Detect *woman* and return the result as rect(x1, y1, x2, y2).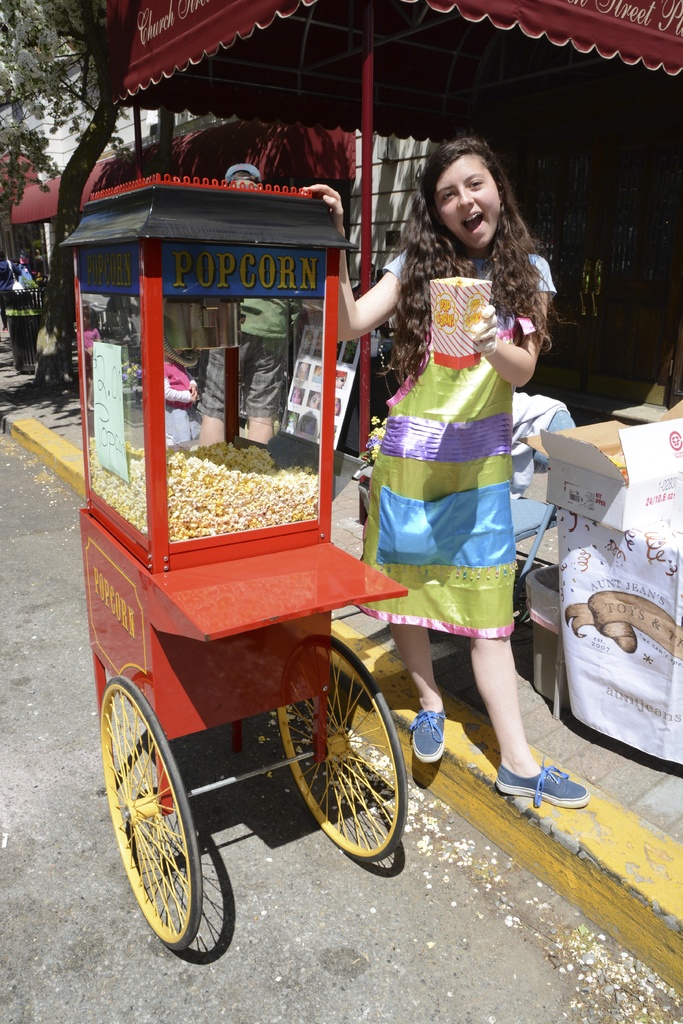
rect(346, 155, 560, 791).
